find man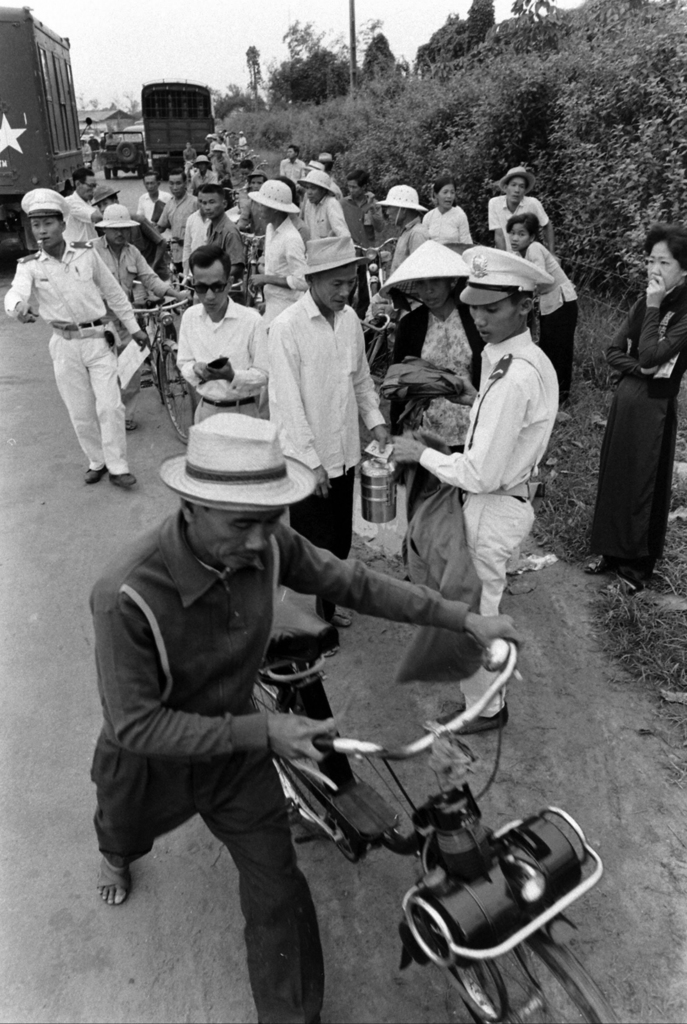
392:250:562:732
